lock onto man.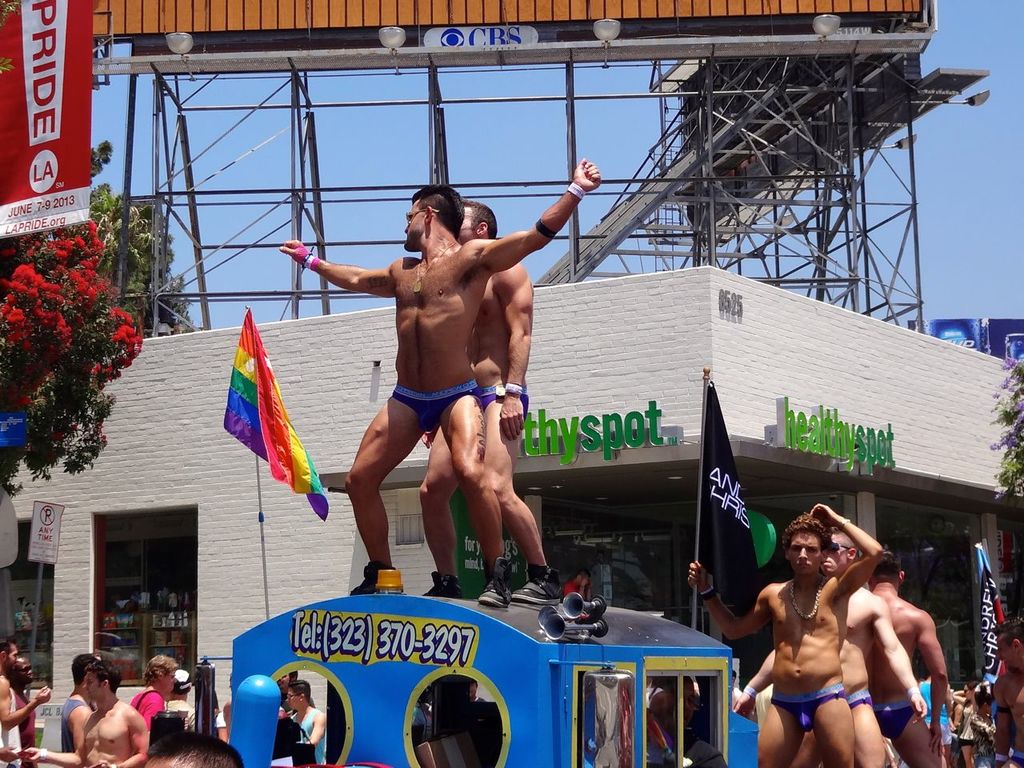
Locked: Rect(0, 637, 53, 767).
